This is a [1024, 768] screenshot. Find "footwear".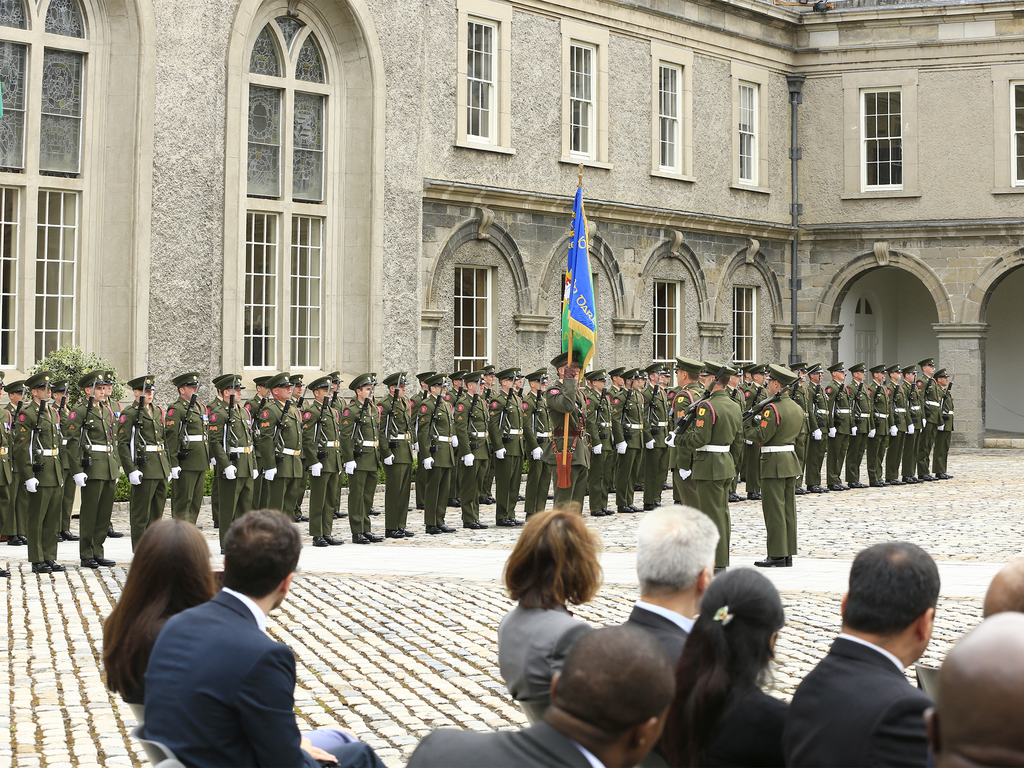
Bounding box: 356, 533, 378, 541.
